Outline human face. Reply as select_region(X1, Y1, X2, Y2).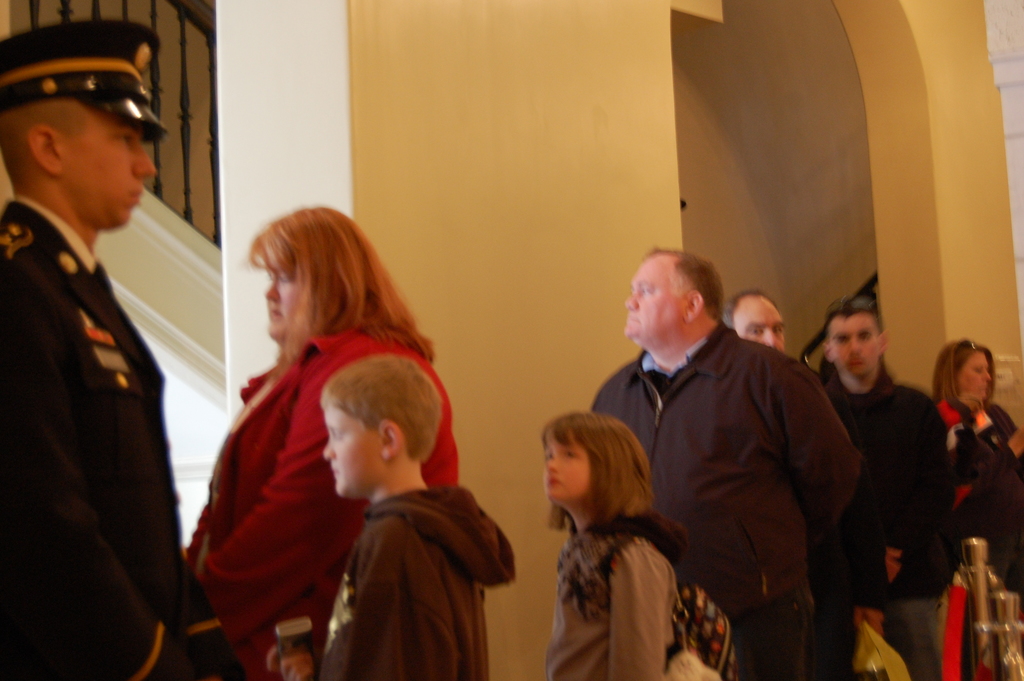
select_region(624, 255, 684, 347).
